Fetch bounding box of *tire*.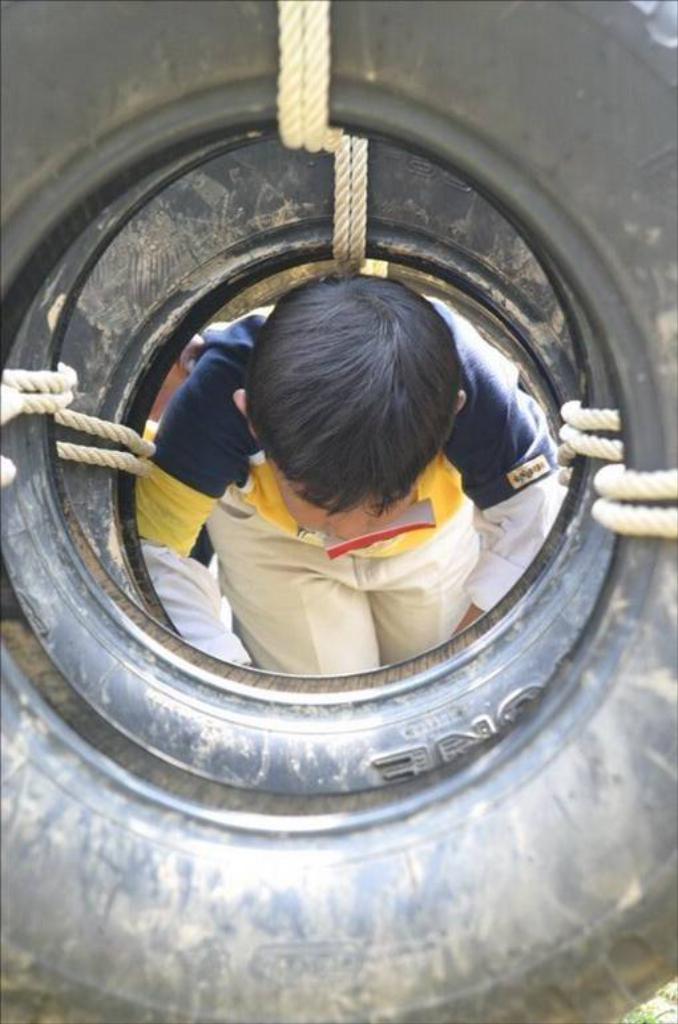
Bbox: bbox=(51, 138, 568, 662).
